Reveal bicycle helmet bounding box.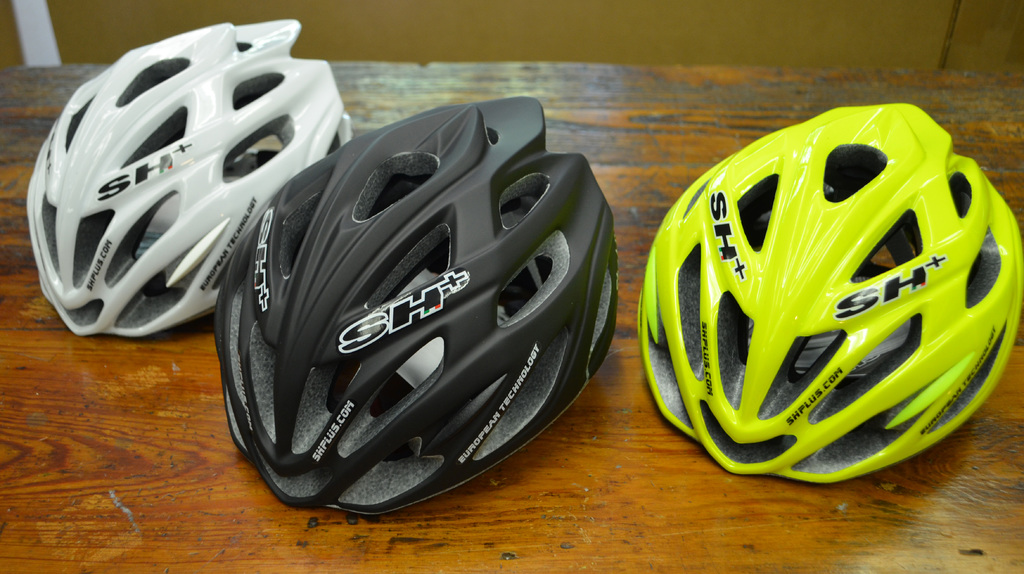
Revealed: [645,98,1023,488].
